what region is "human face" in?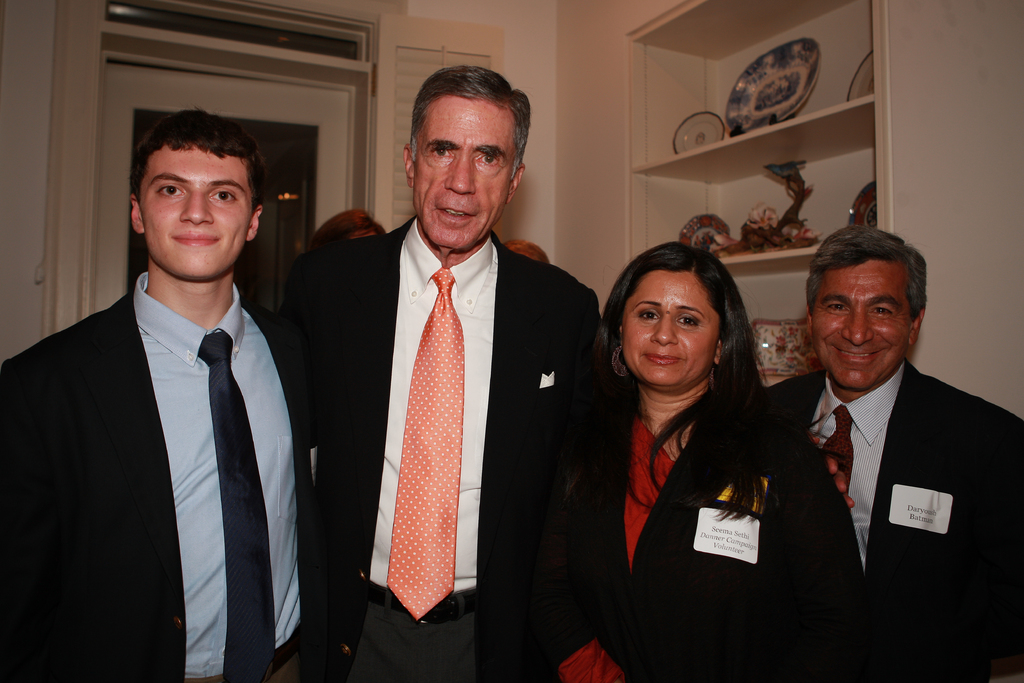
locate(415, 88, 509, 256).
